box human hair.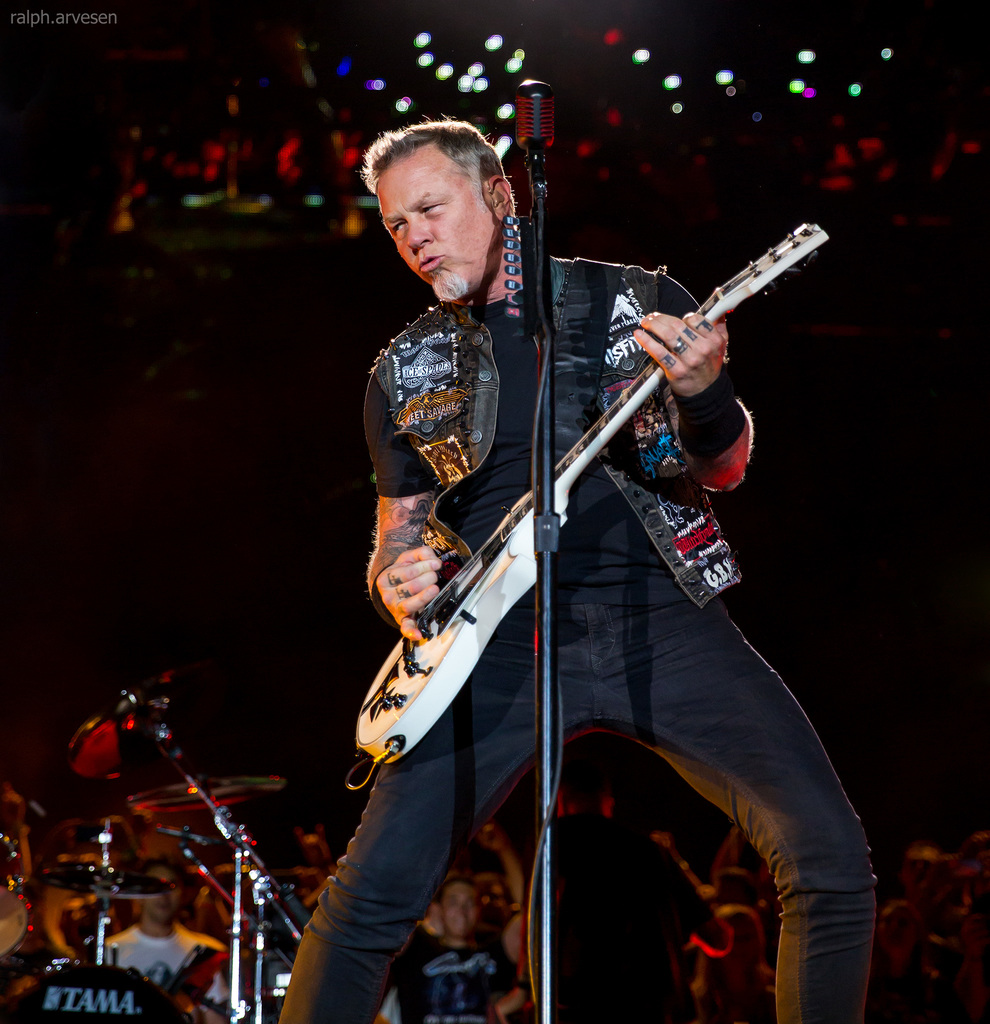
[435,874,481,909].
